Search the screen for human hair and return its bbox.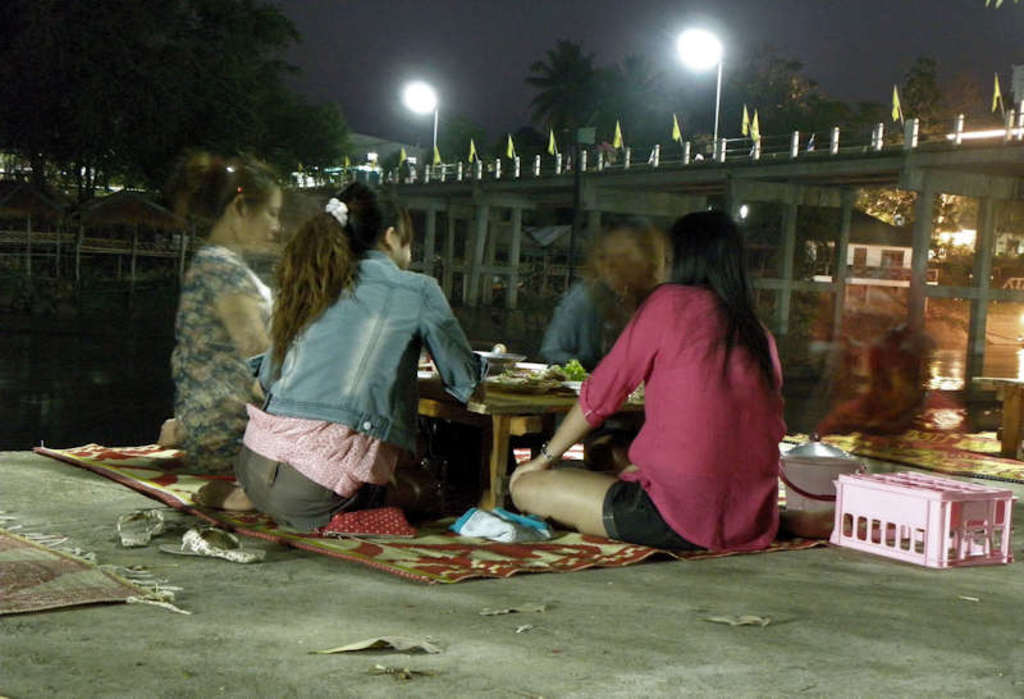
Found: left=173, top=146, right=280, bottom=238.
